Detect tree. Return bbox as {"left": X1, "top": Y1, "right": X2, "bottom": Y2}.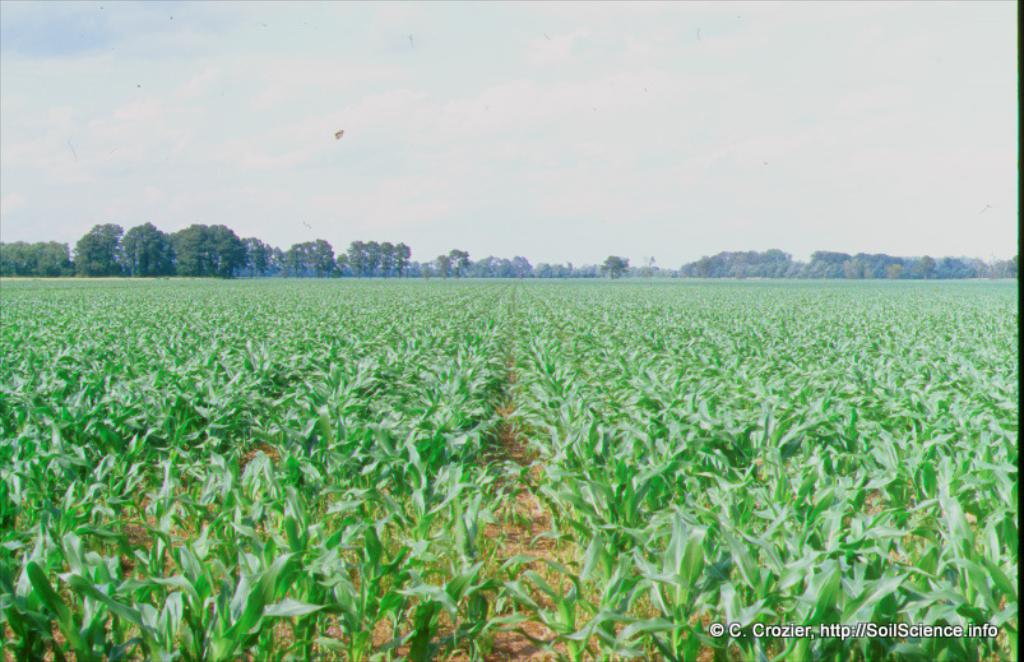
{"left": 602, "top": 253, "right": 630, "bottom": 279}.
